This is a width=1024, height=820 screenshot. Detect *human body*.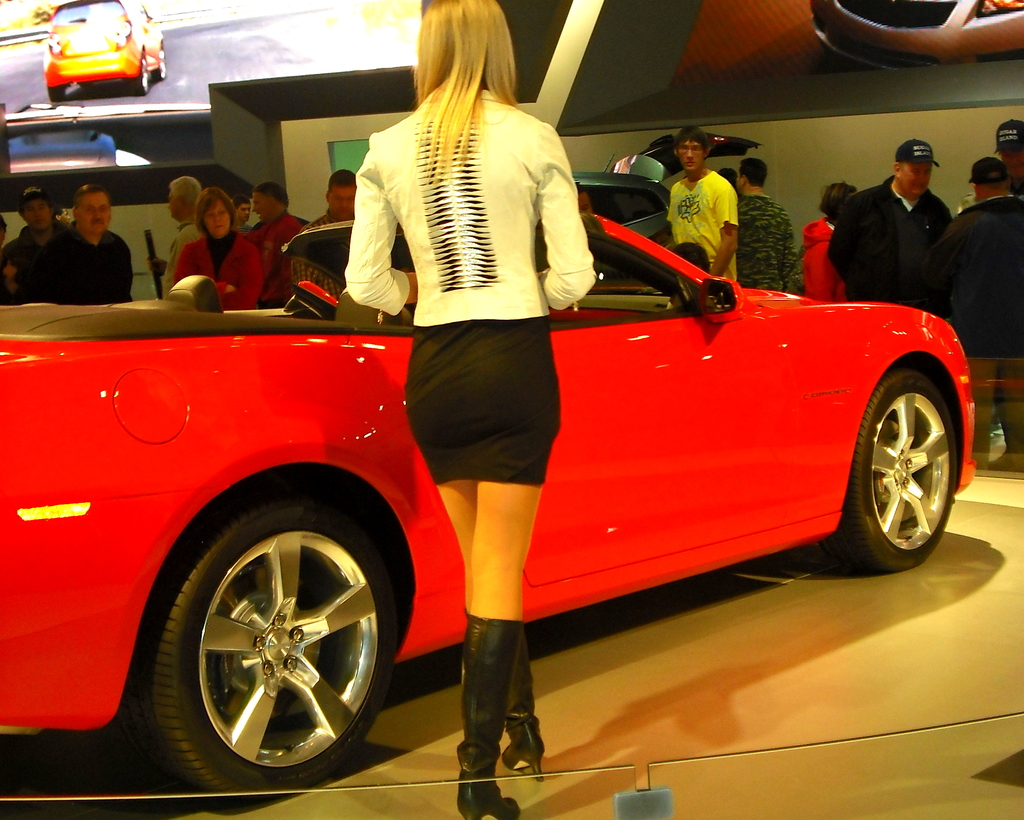
[37, 191, 122, 309].
